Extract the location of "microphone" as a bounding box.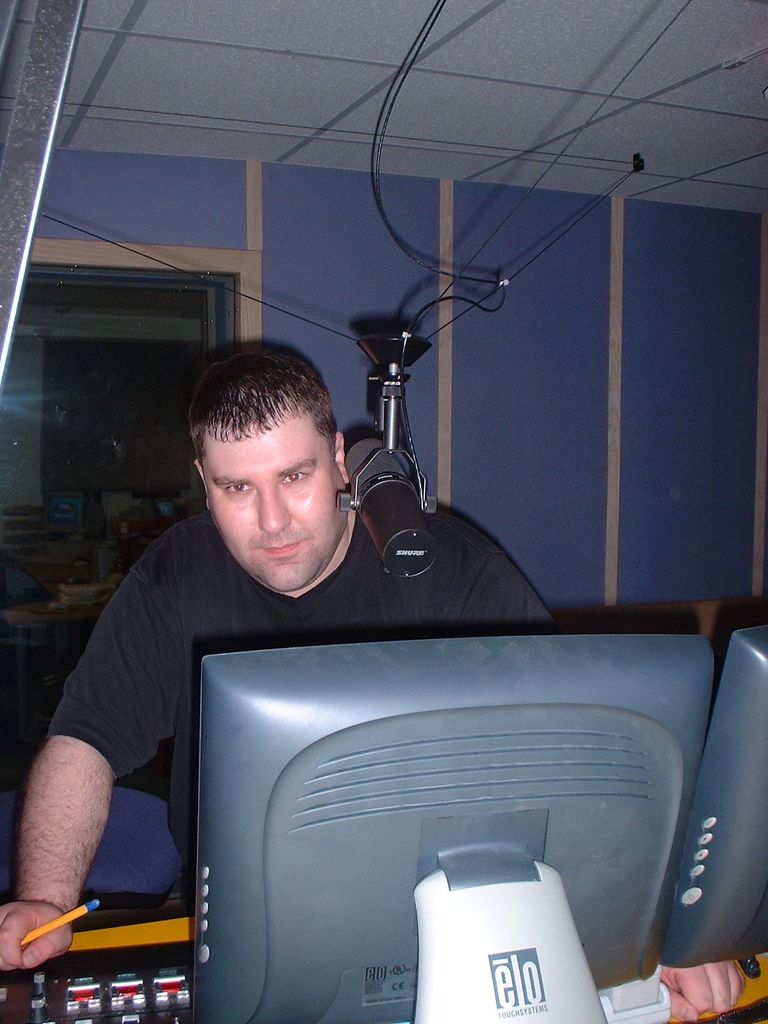
[344,433,438,582].
